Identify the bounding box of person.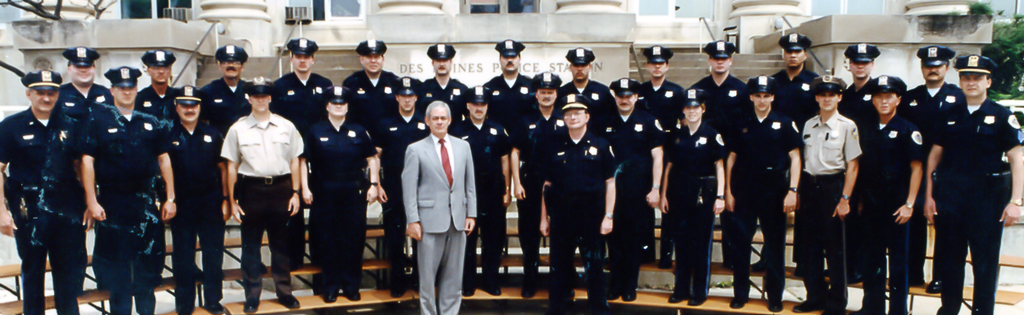
(left=840, top=42, right=887, bottom=130).
